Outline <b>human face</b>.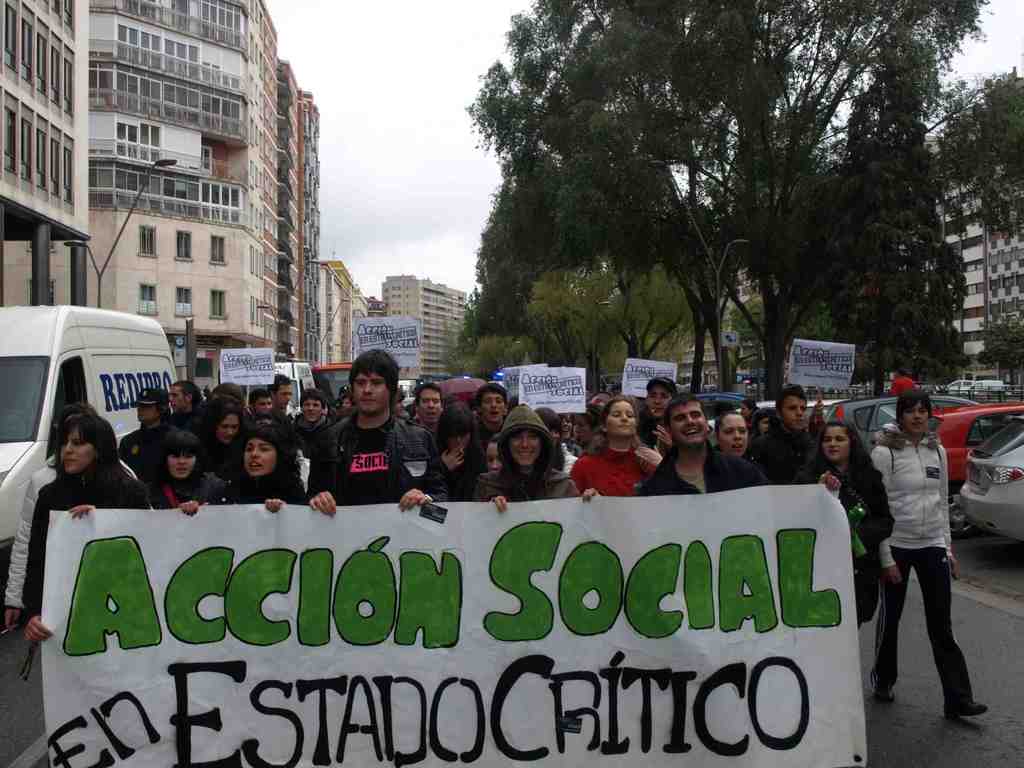
Outline: [395,393,407,413].
